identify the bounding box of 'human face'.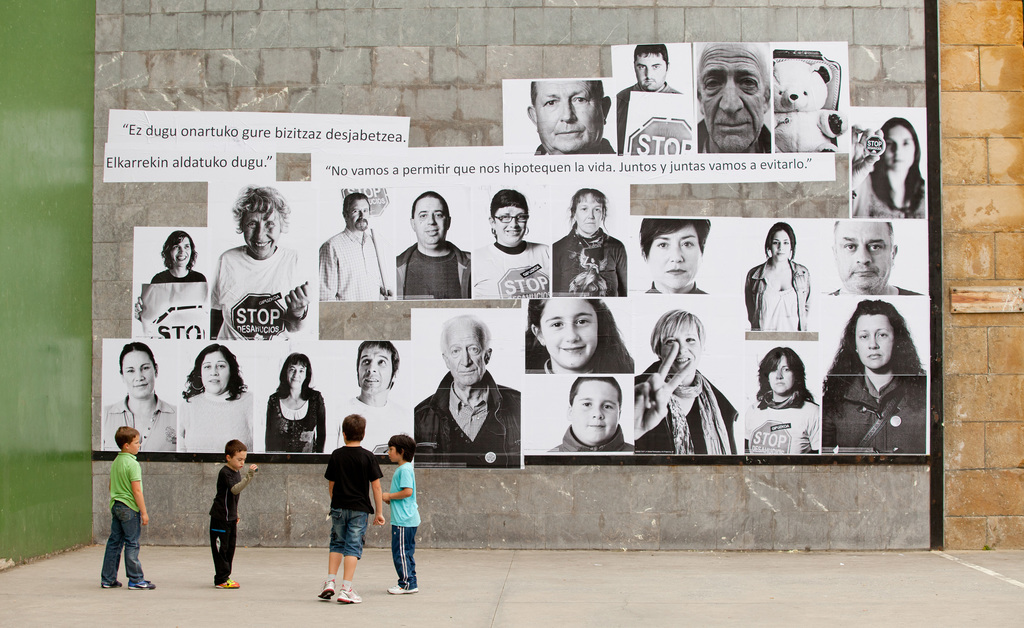
l=131, t=436, r=141, b=456.
